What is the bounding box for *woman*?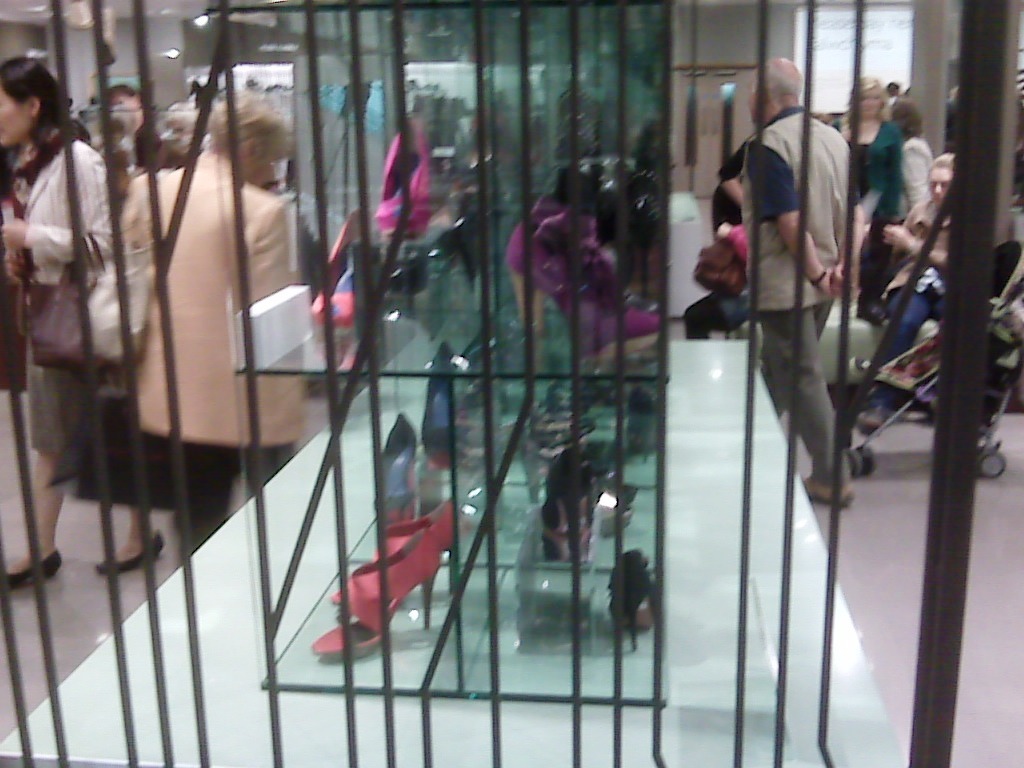
<bbox>885, 94, 941, 207</bbox>.
